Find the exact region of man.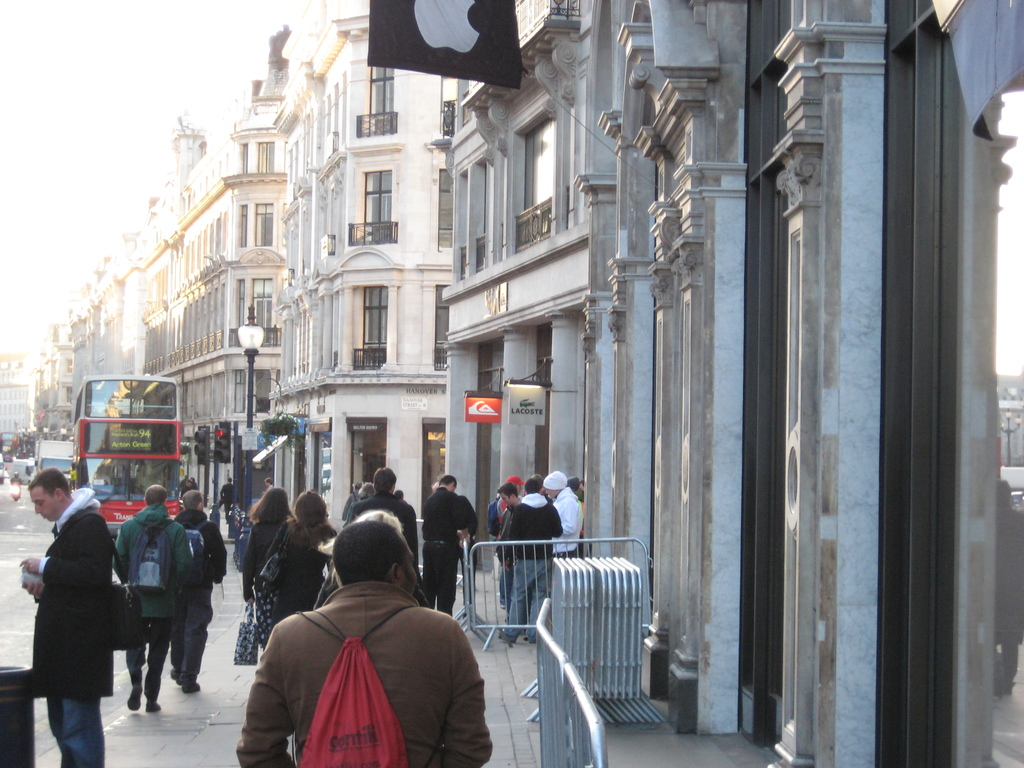
Exact region: rect(495, 478, 519, 597).
